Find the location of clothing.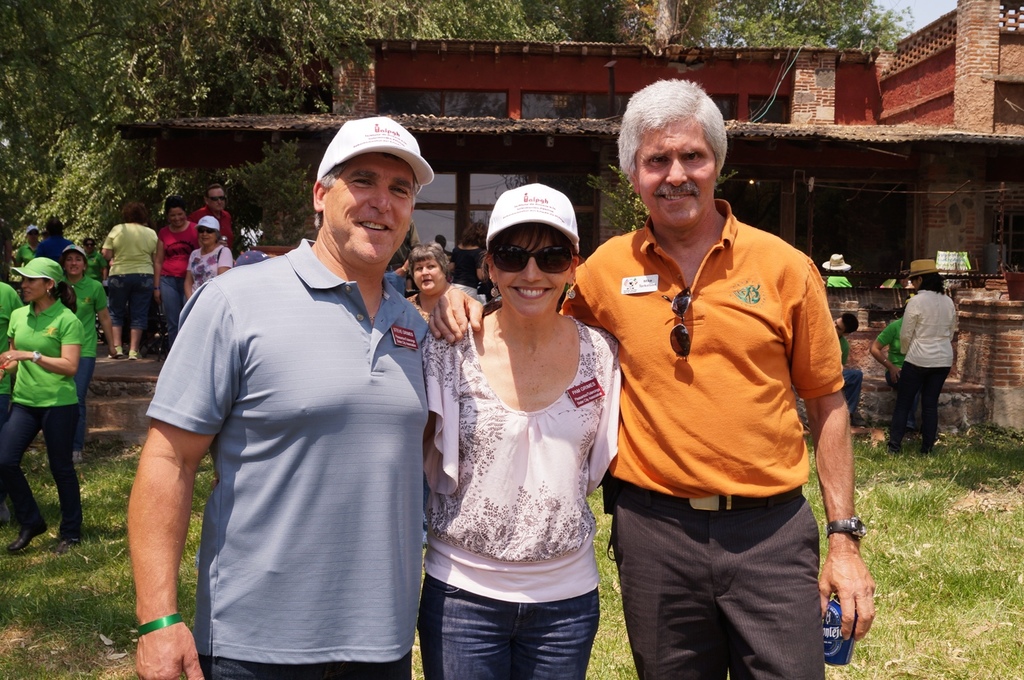
Location: (x1=895, y1=285, x2=960, y2=454).
